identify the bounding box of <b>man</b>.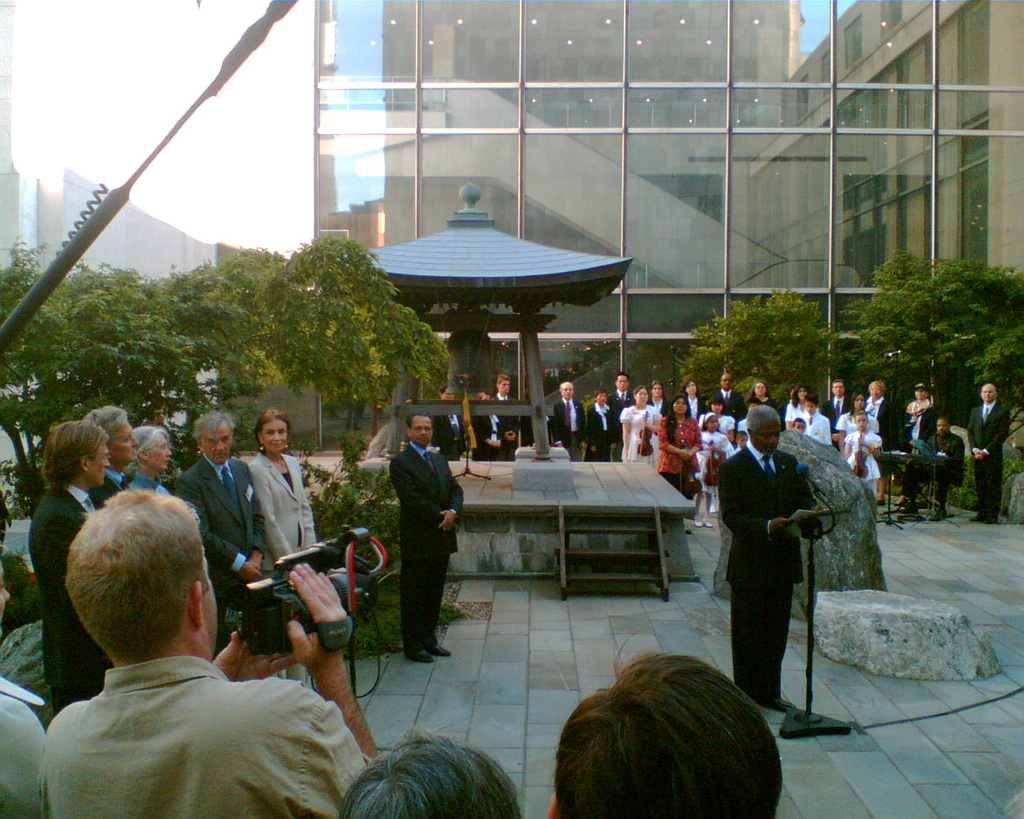
detection(429, 378, 464, 464).
